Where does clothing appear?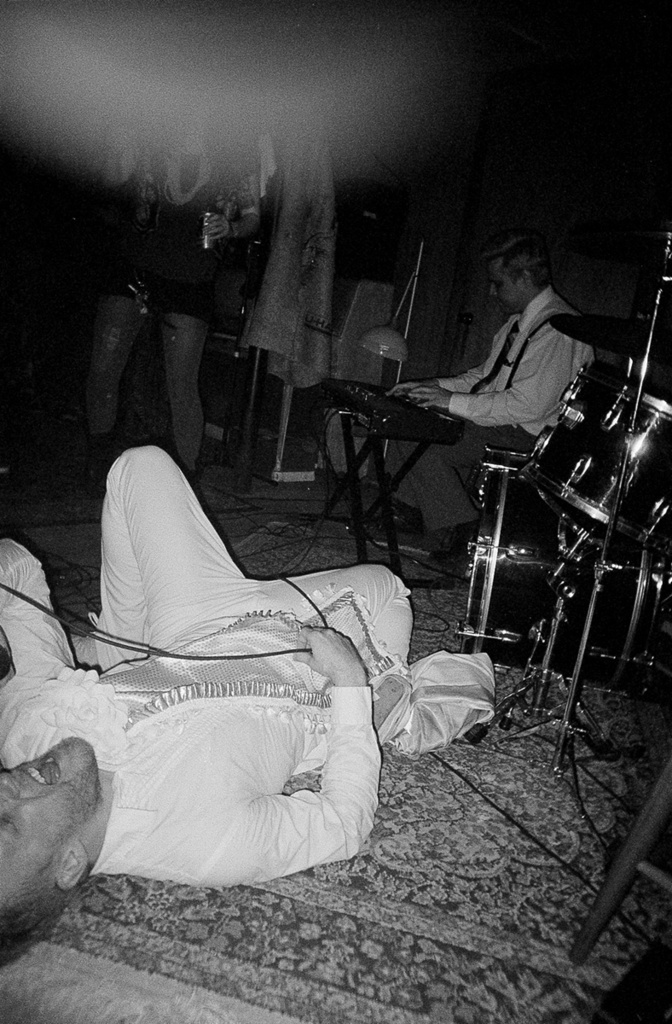
Appears at rect(58, 416, 438, 864).
